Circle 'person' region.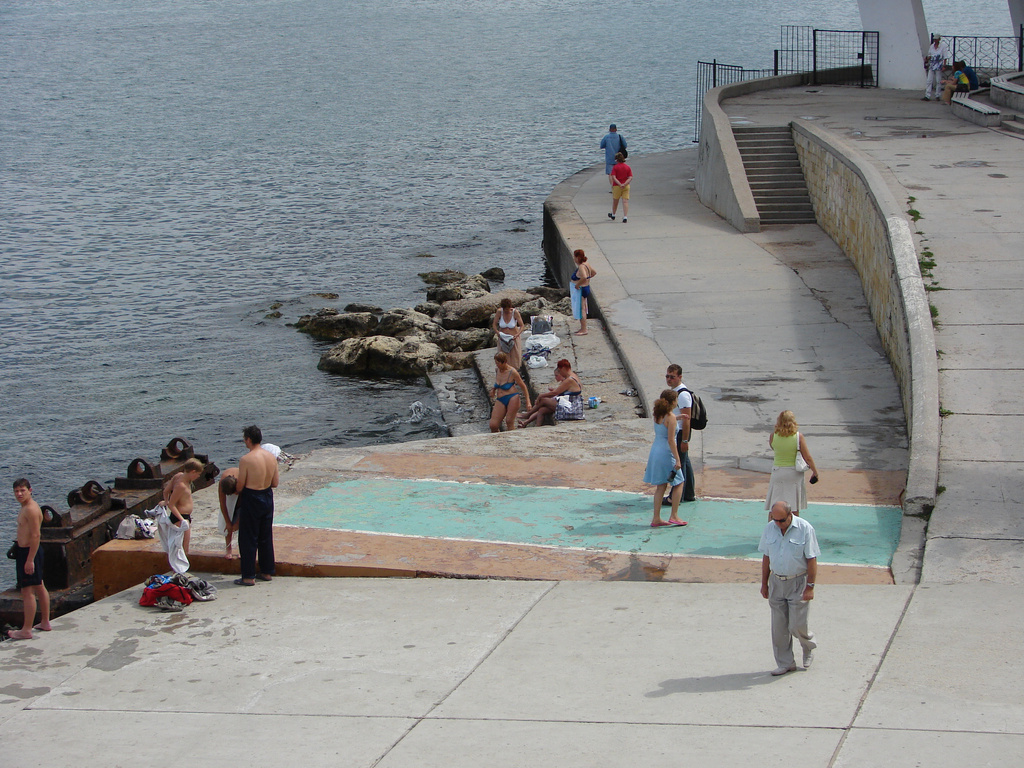
Region: [934, 61, 971, 106].
